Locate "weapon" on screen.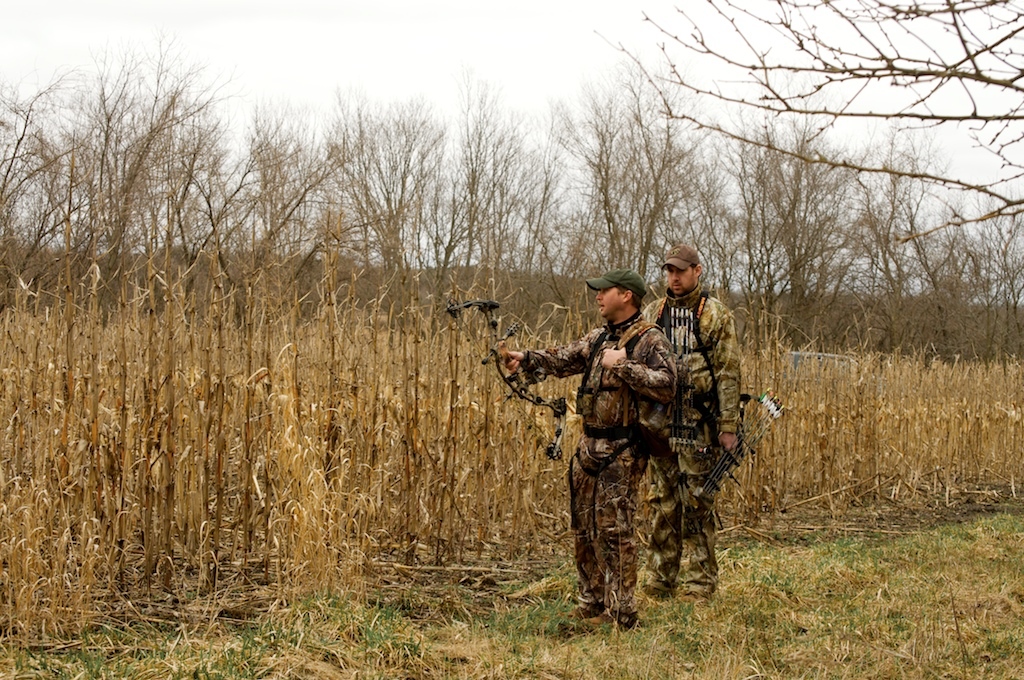
On screen at 443 292 571 466.
